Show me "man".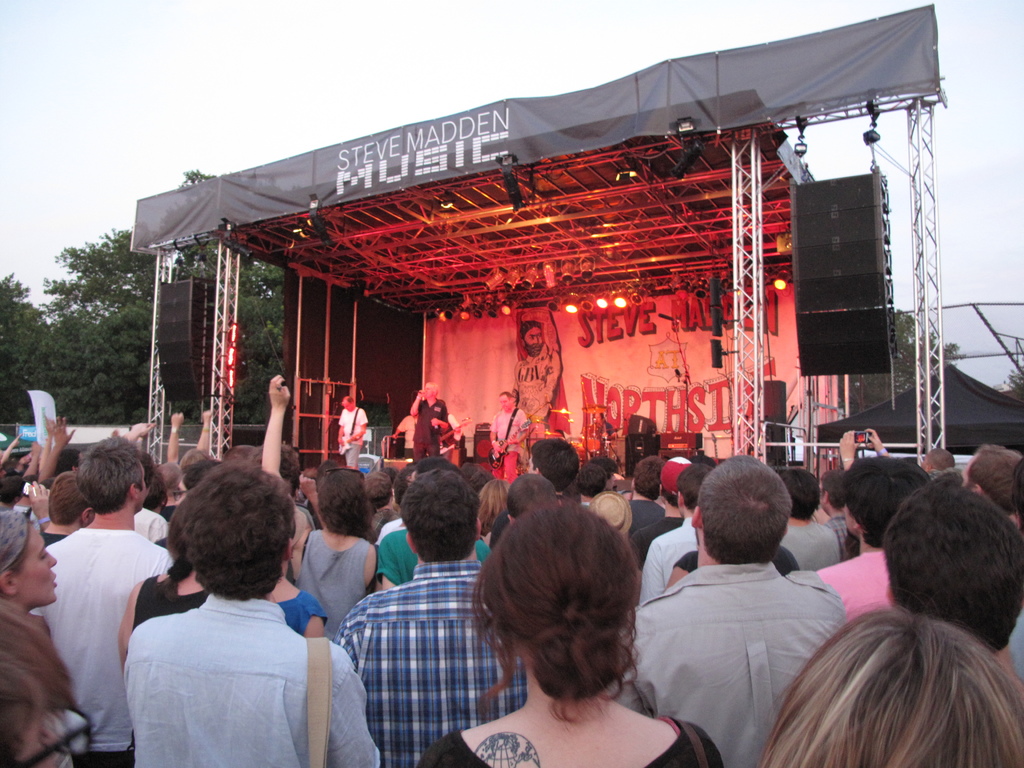
"man" is here: left=488, top=390, right=529, bottom=471.
